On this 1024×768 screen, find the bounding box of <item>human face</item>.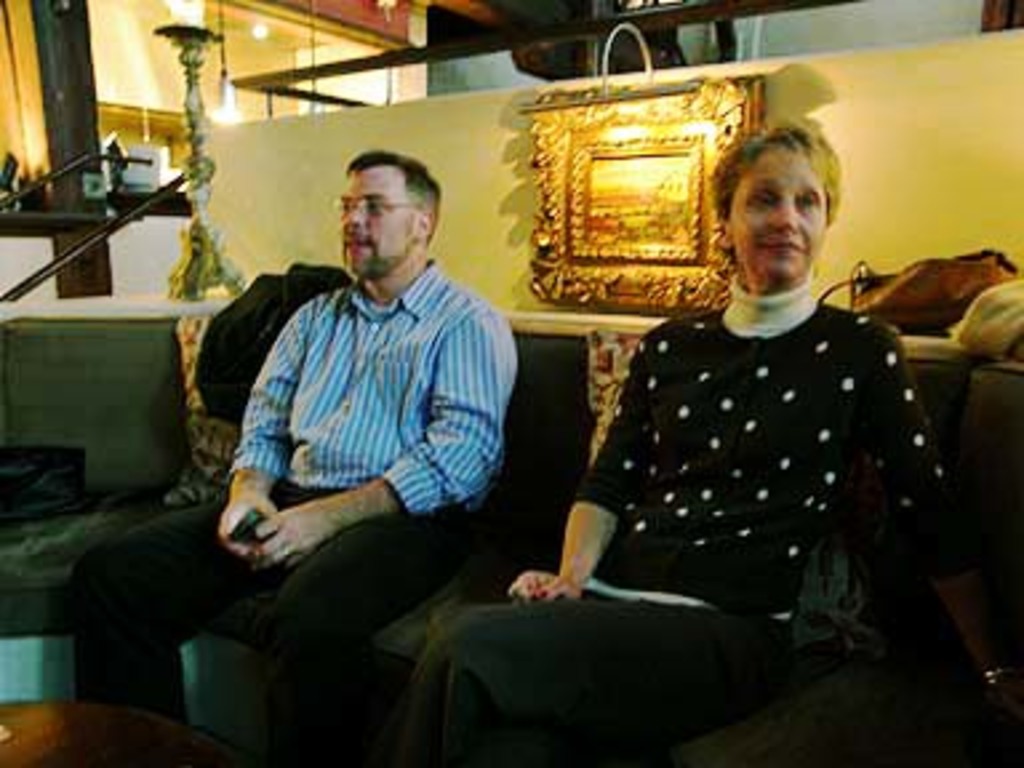
Bounding box: [x1=333, y1=168, x2=408, y2=280].
